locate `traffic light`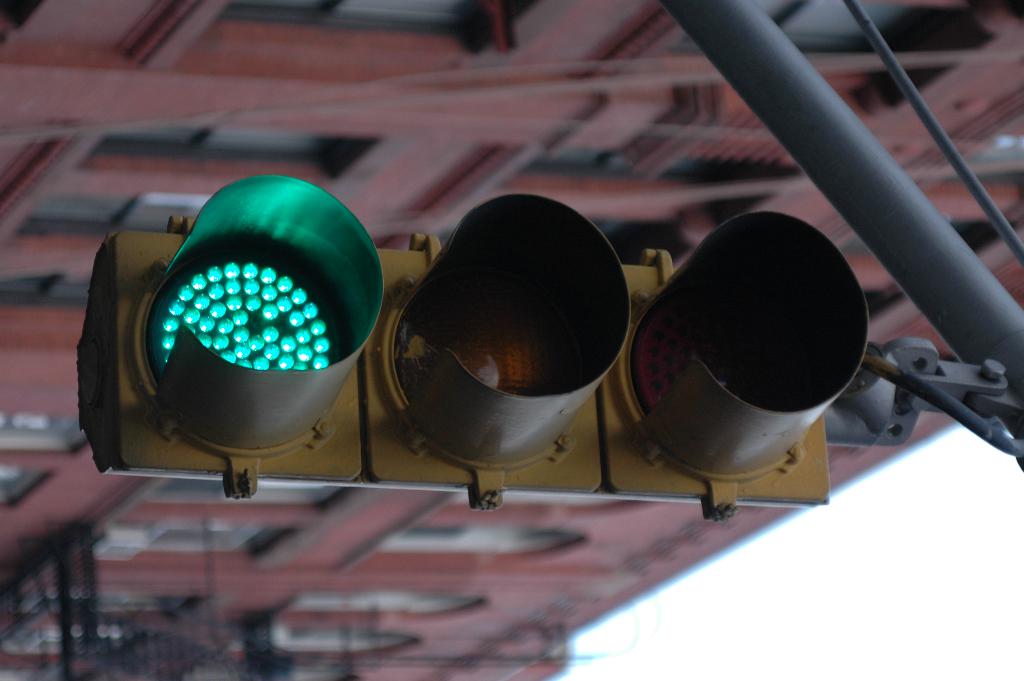
select_region(74, 175, 870, 525)
